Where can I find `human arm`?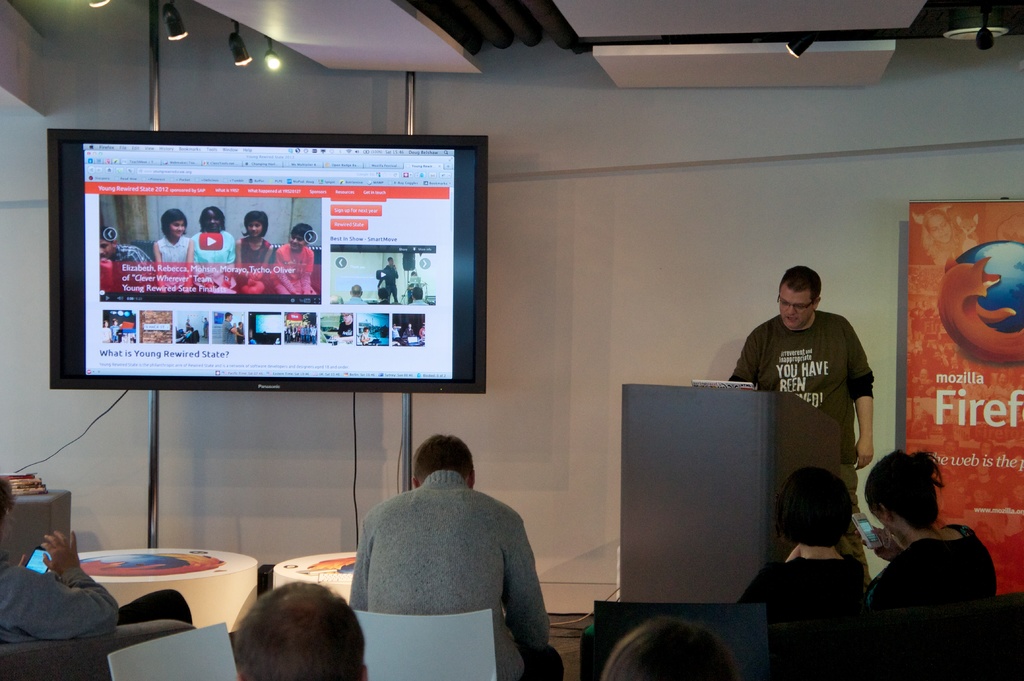
You can find it at <bbox>100, 257, 113, 291</bbox>.
